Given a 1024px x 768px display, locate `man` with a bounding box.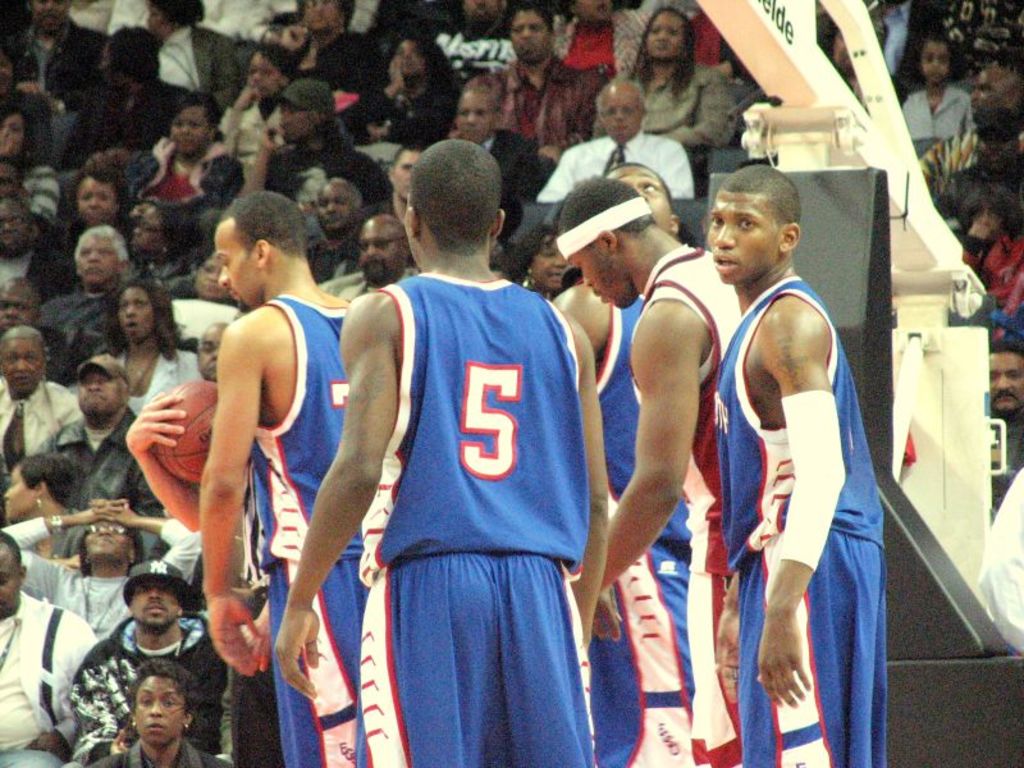
Located: <bbox>494, 0, 599, 142</bbox>.
